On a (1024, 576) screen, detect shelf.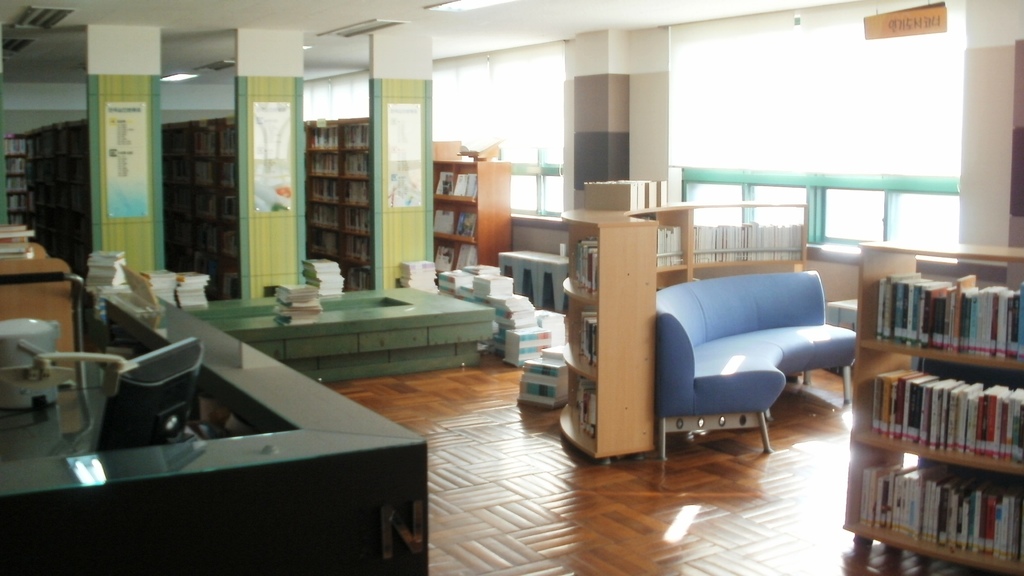
BBox(851, 248, 1019, 522).
